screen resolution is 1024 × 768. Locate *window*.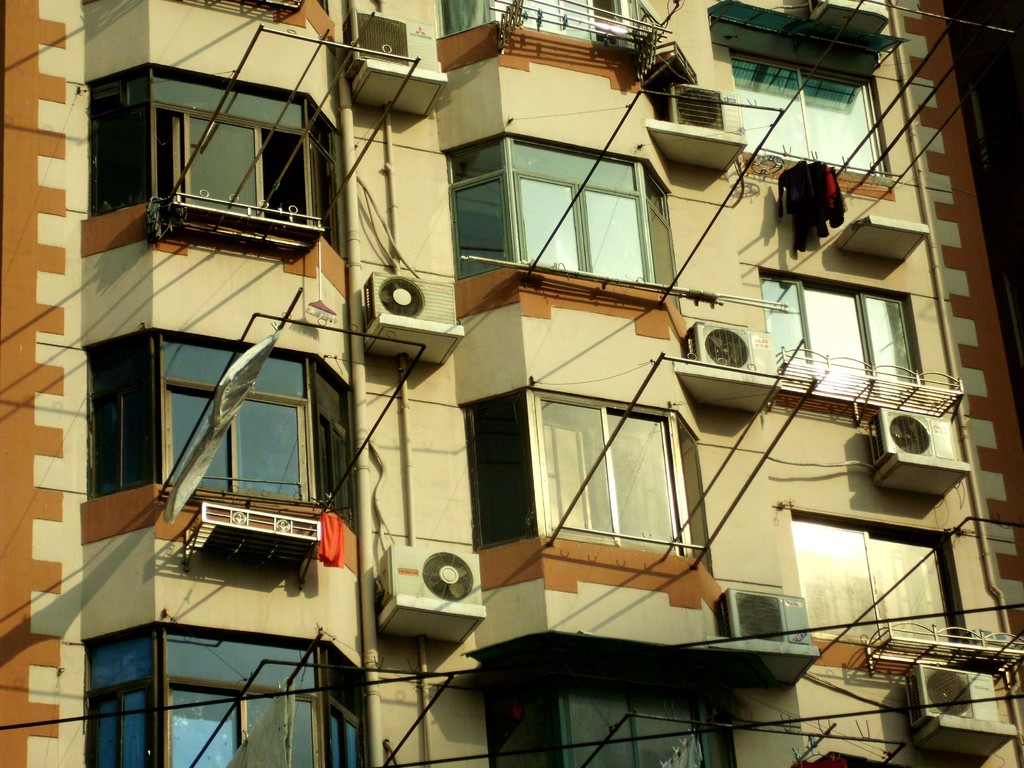
Rect(731, 47, 891, 177).
